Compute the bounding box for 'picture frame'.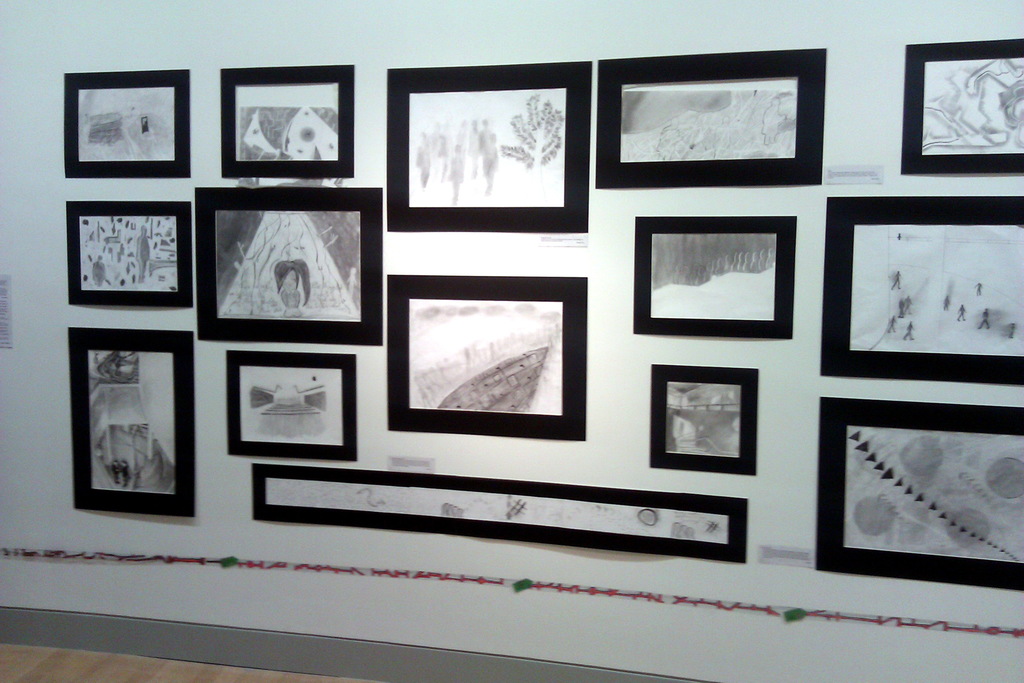
select_region(901, 45, 1023, 177).
